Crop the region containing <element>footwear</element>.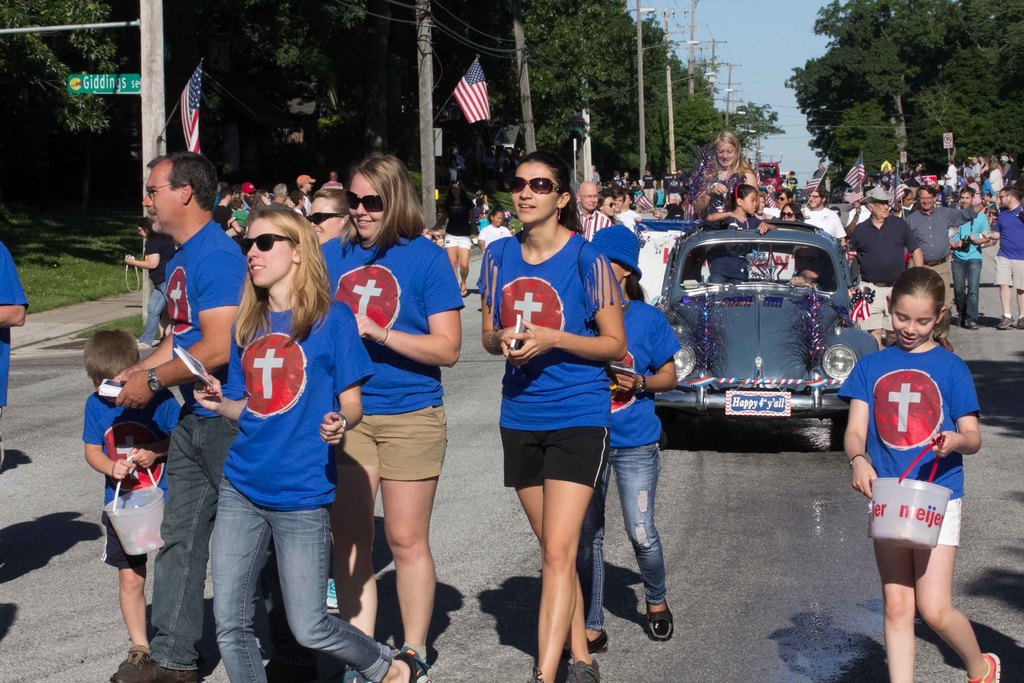
Crop region: crop(316, 563, 343, 603).
